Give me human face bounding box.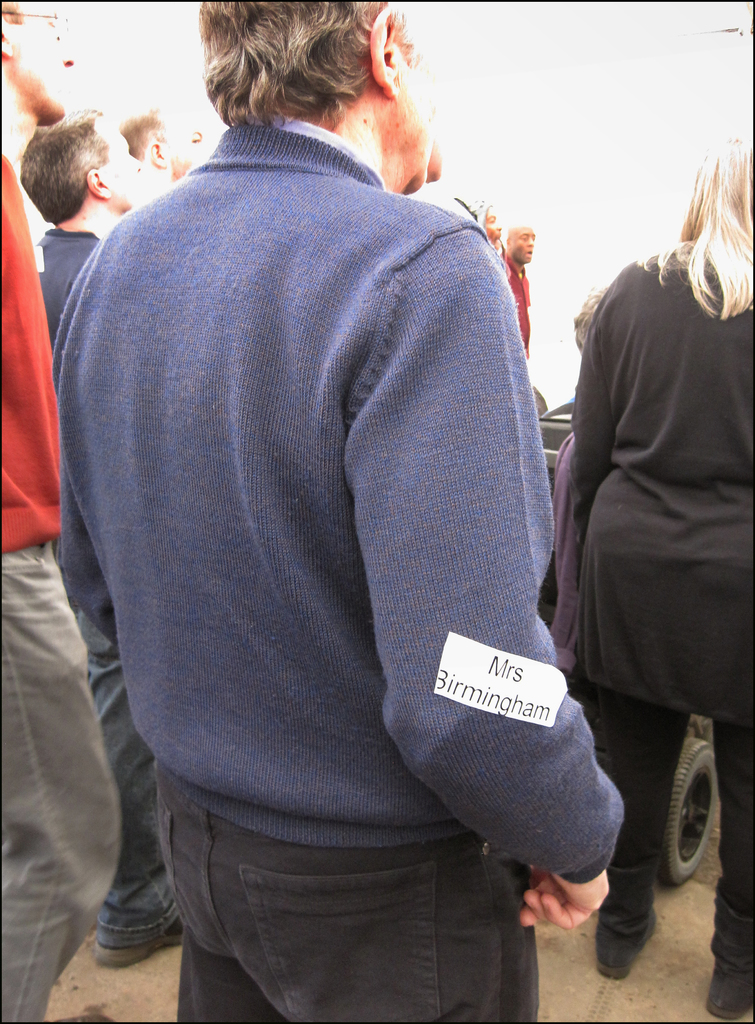
(left=397, top=15, right=446, bottom=178).
